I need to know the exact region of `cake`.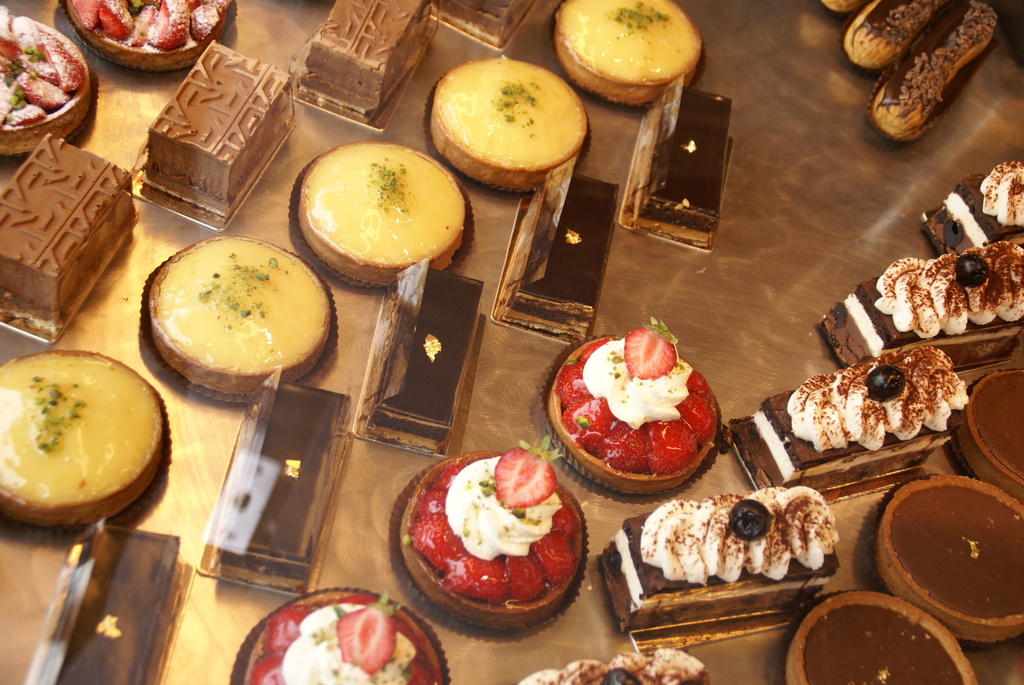
Region: bbox=[589, 482, 847, 639].
